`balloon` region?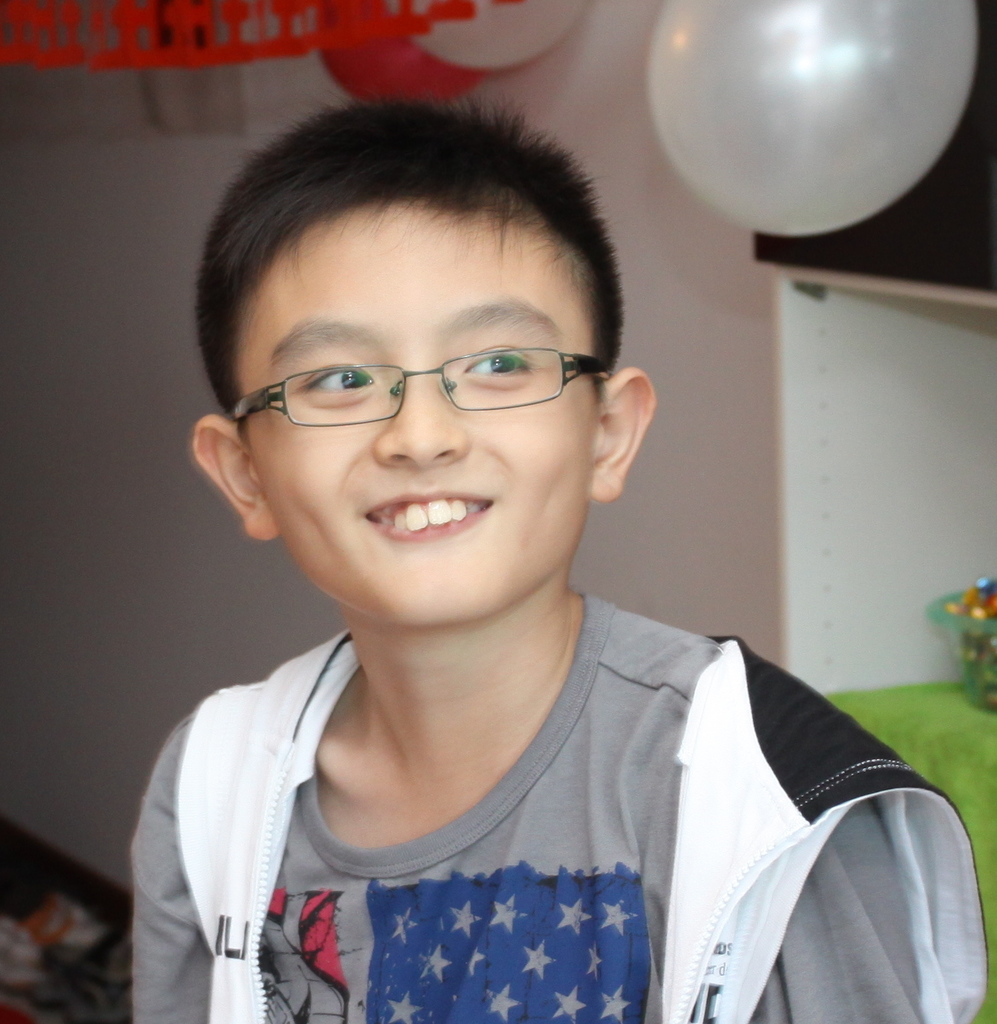
386,0,585,72
